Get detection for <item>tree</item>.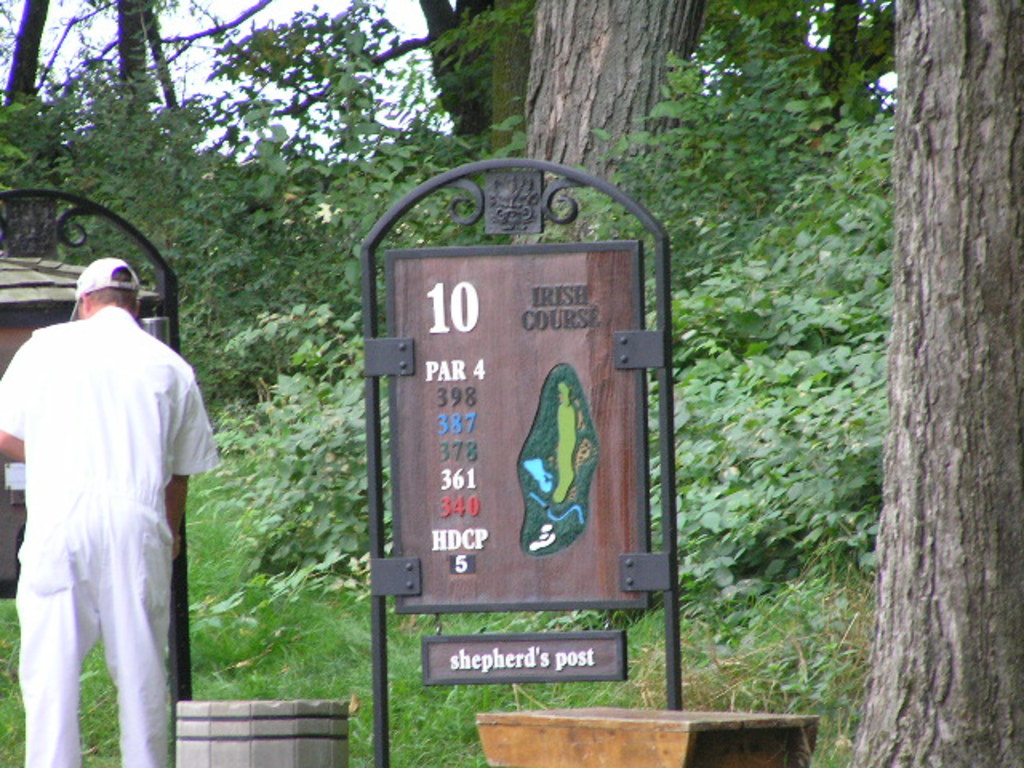
Detection: {"left": 134, "top": 0, "right": 725, "bottom": 616}.
